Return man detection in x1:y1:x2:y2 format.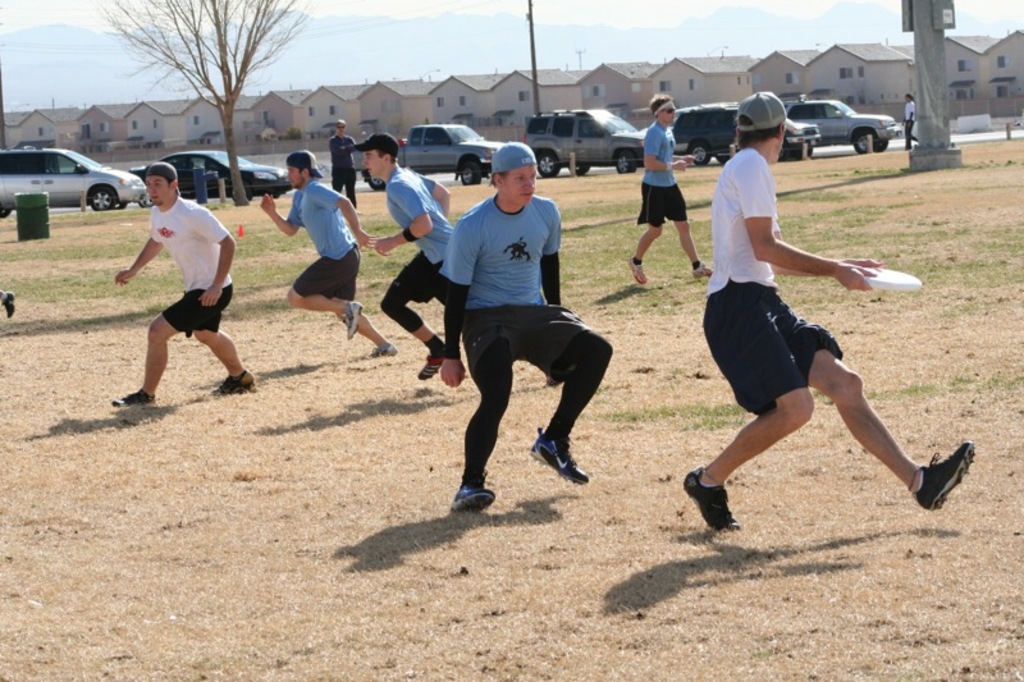
425:141:616:522.
